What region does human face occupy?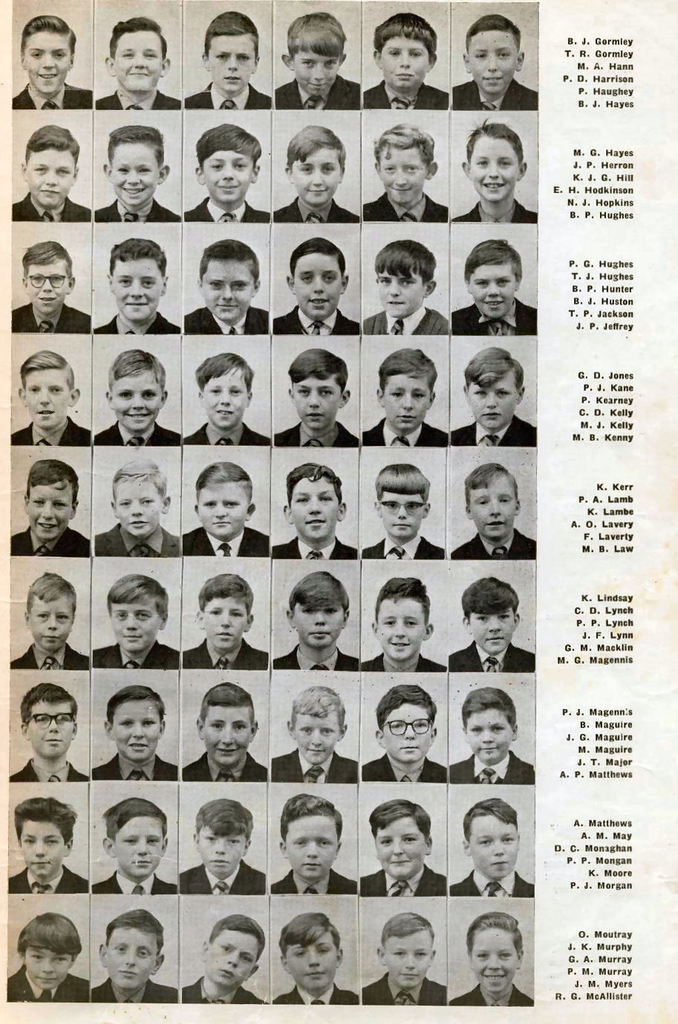
293 603 345 646.
